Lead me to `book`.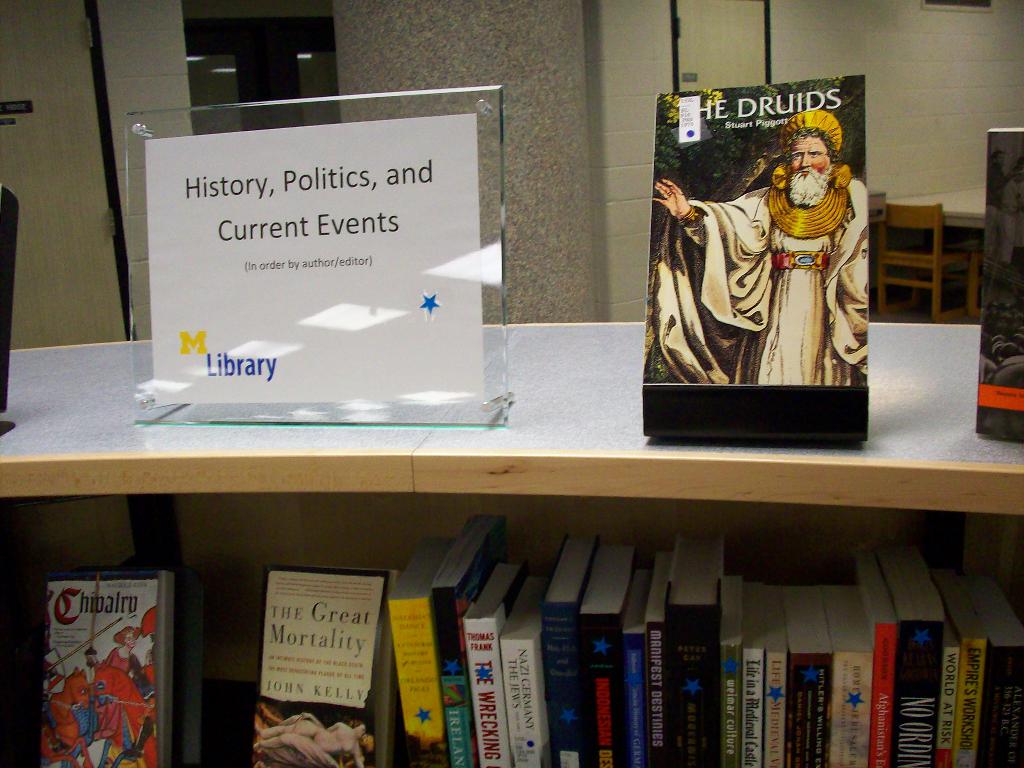
Lead to l=236, t=576, r=387, b=742.
